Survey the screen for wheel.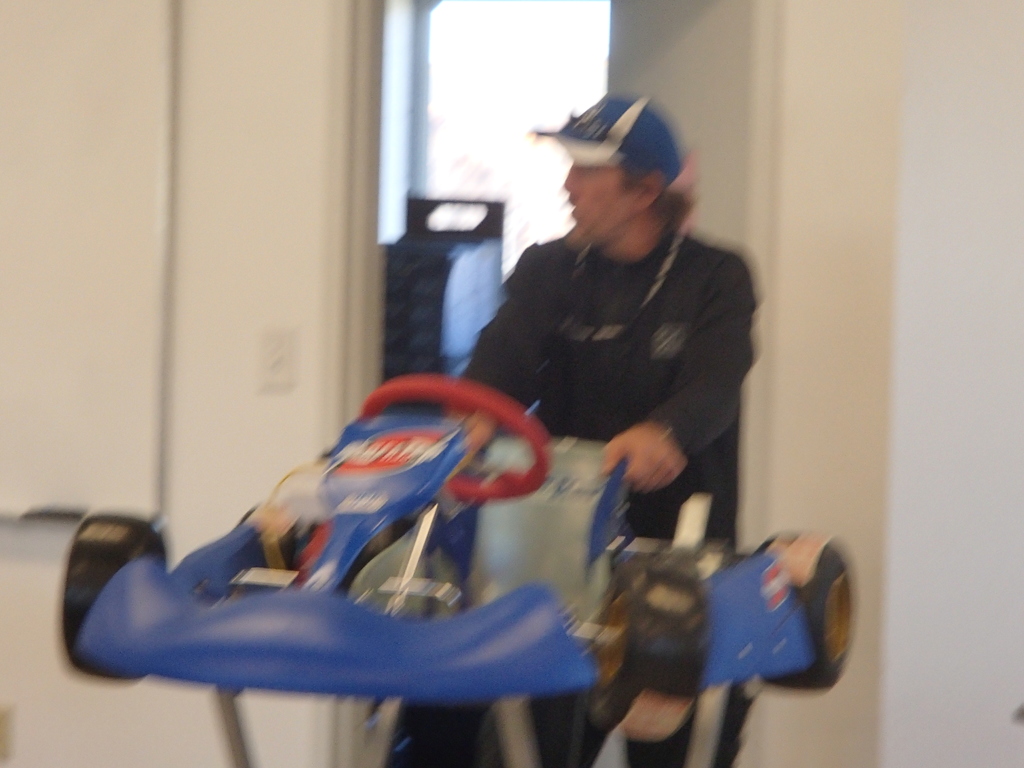
Survey found: <bbox>58, 513, 158, 685</bbox>.
